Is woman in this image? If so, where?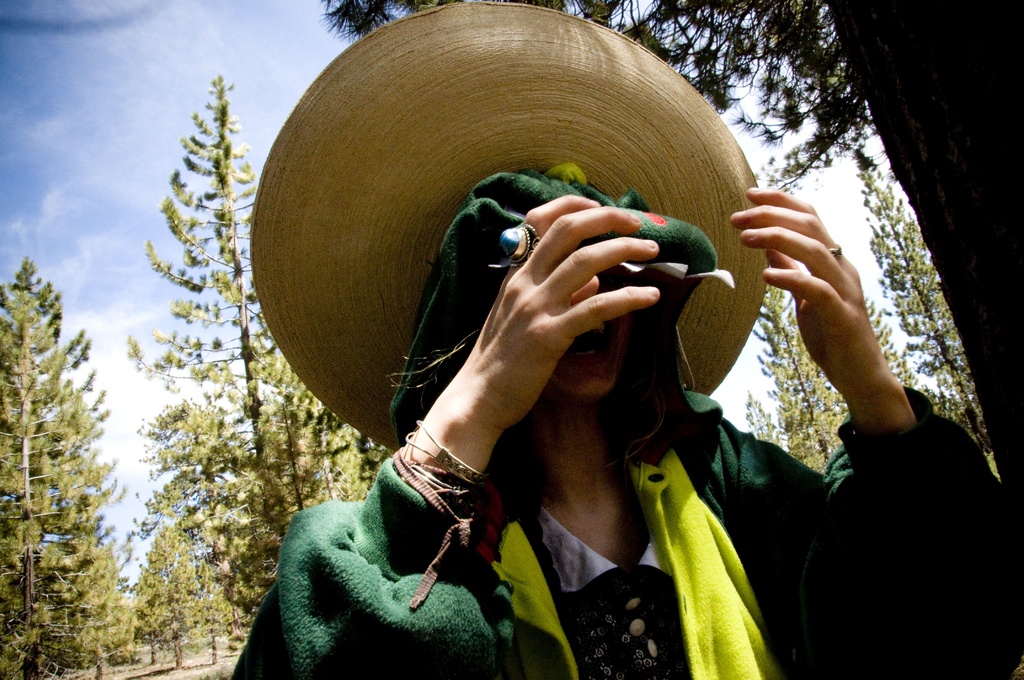
Yes, at box(202, 0, 1023, 679).
